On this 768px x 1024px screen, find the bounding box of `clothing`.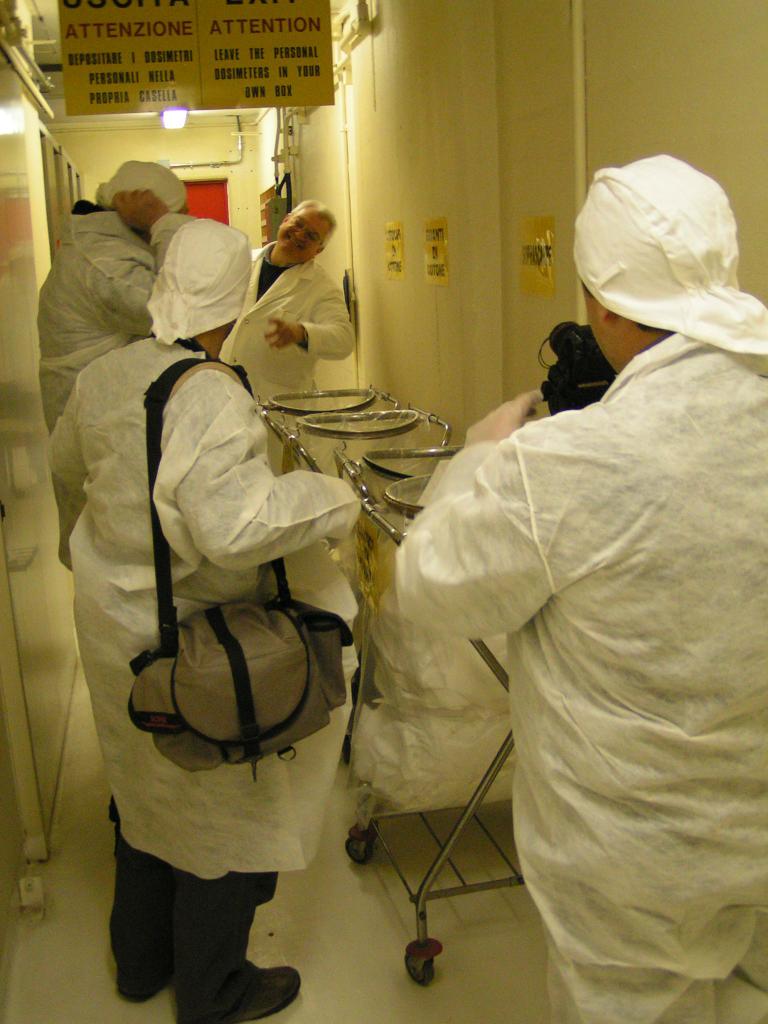
Bounding box: [x1=394, y1=324, x2=767, y2=1023].
